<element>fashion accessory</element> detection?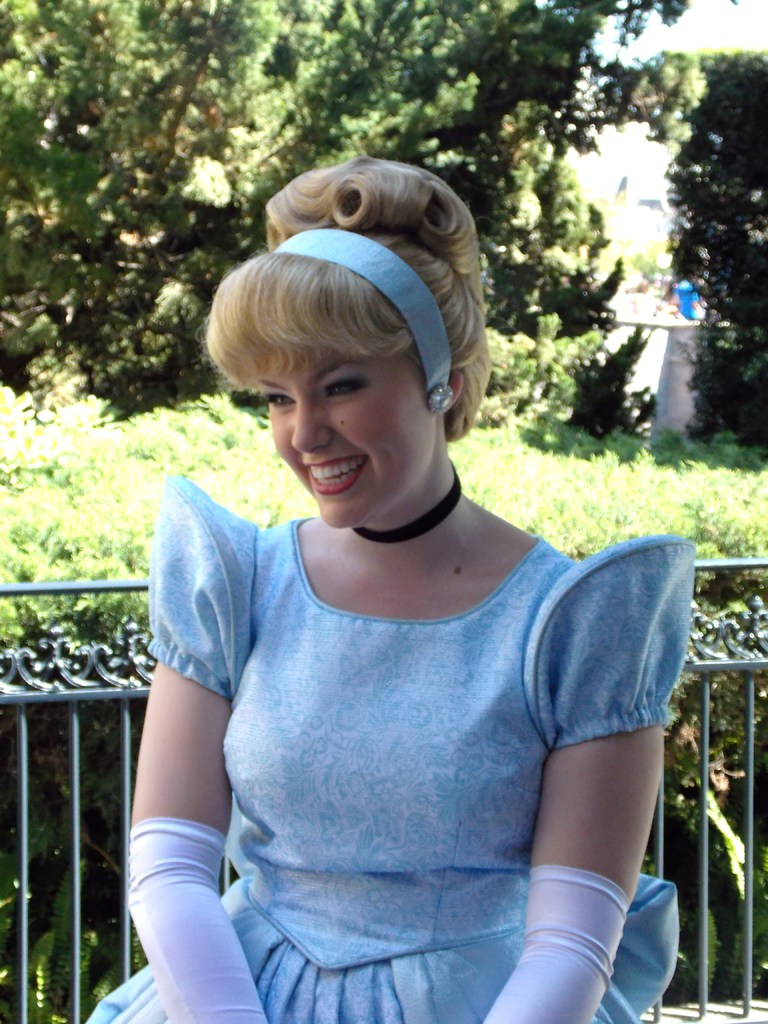
350:460:464:549
